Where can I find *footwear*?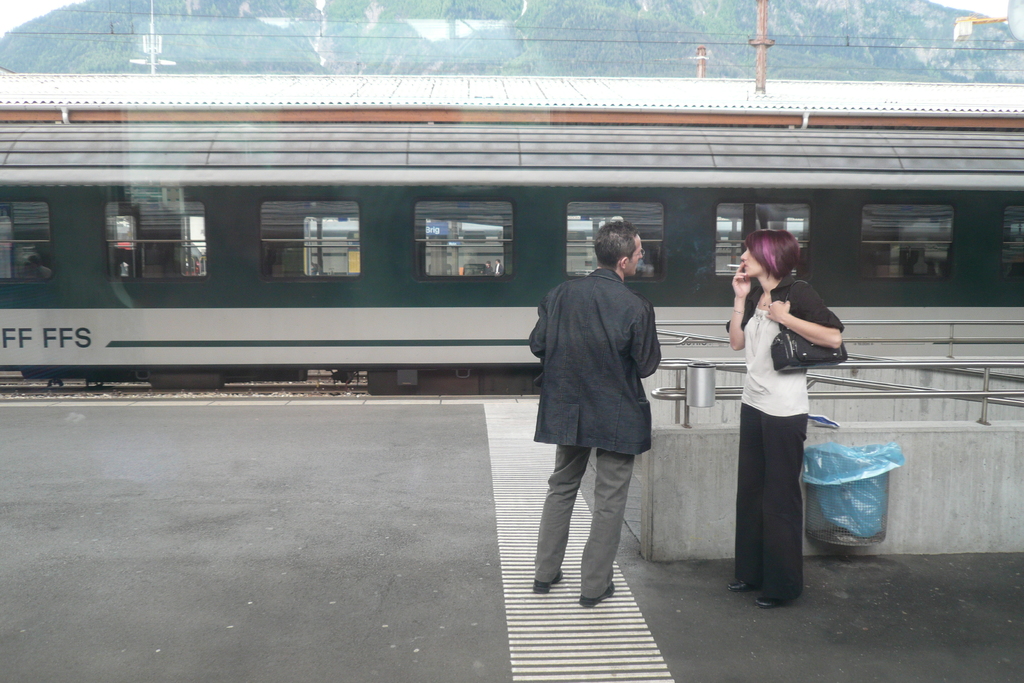
You can find it at bbox=(724, 577, 755, 593).
